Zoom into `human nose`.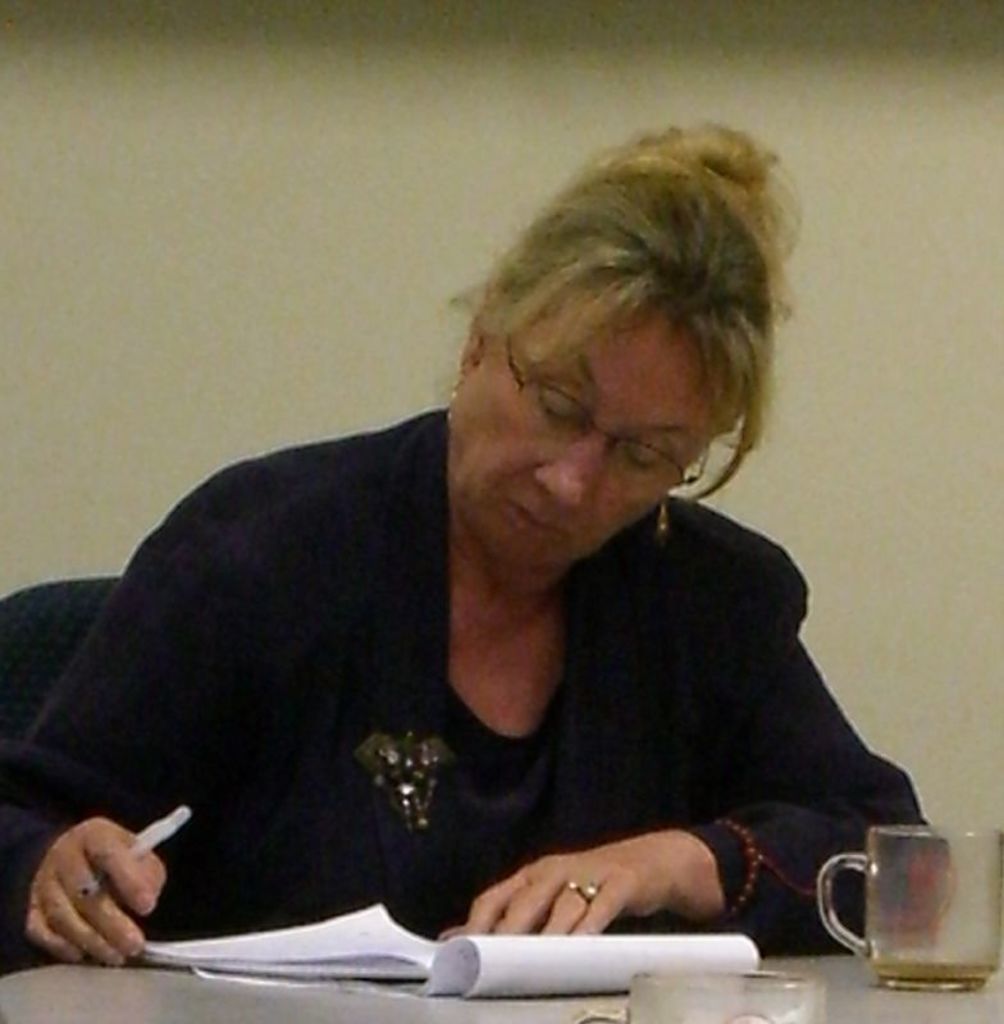
Zoom target: select_region(526, 429, 606, 520).
